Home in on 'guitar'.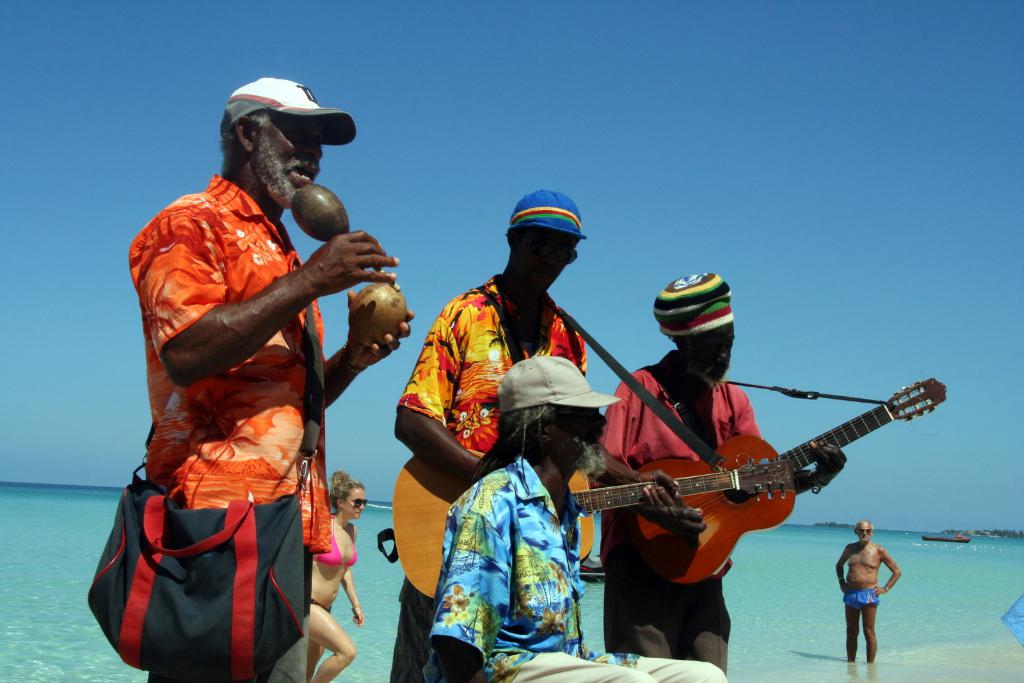
Homed in at locate(391, 447, 803, 602).
